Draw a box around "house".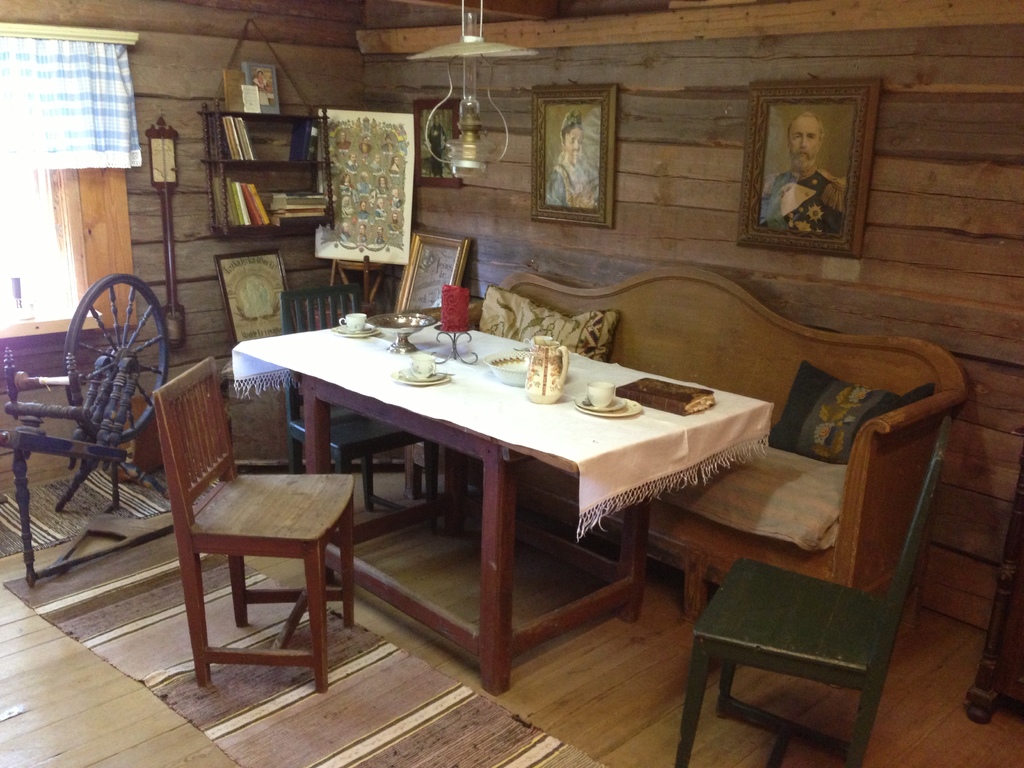
(0,0,1023,767).
